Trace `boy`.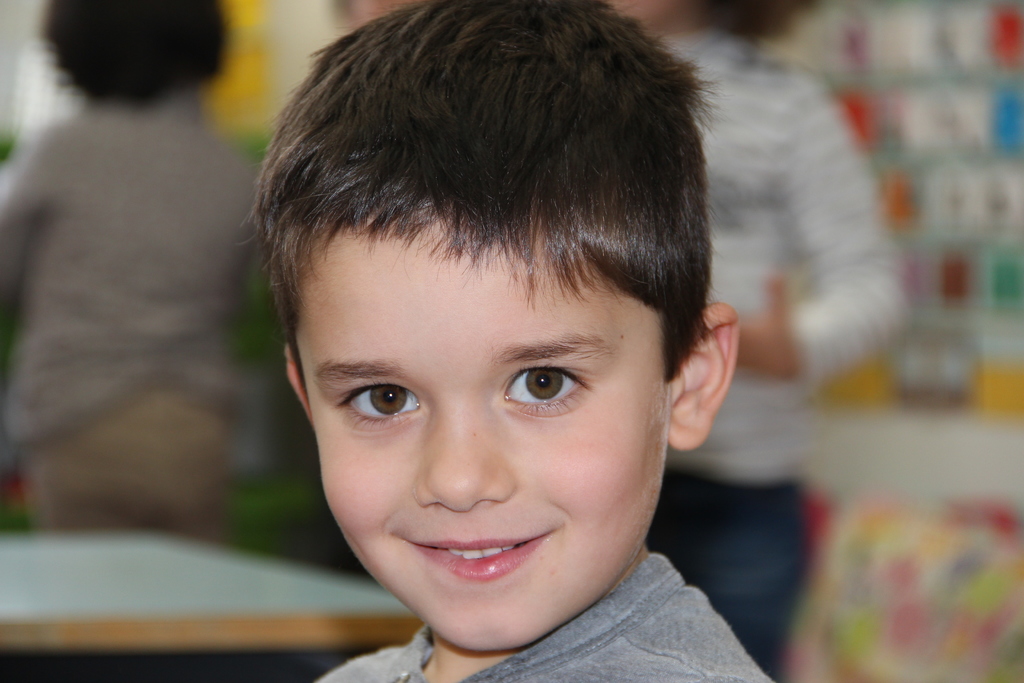
Traced to left=246, top=0, right=778, bottom=682.
